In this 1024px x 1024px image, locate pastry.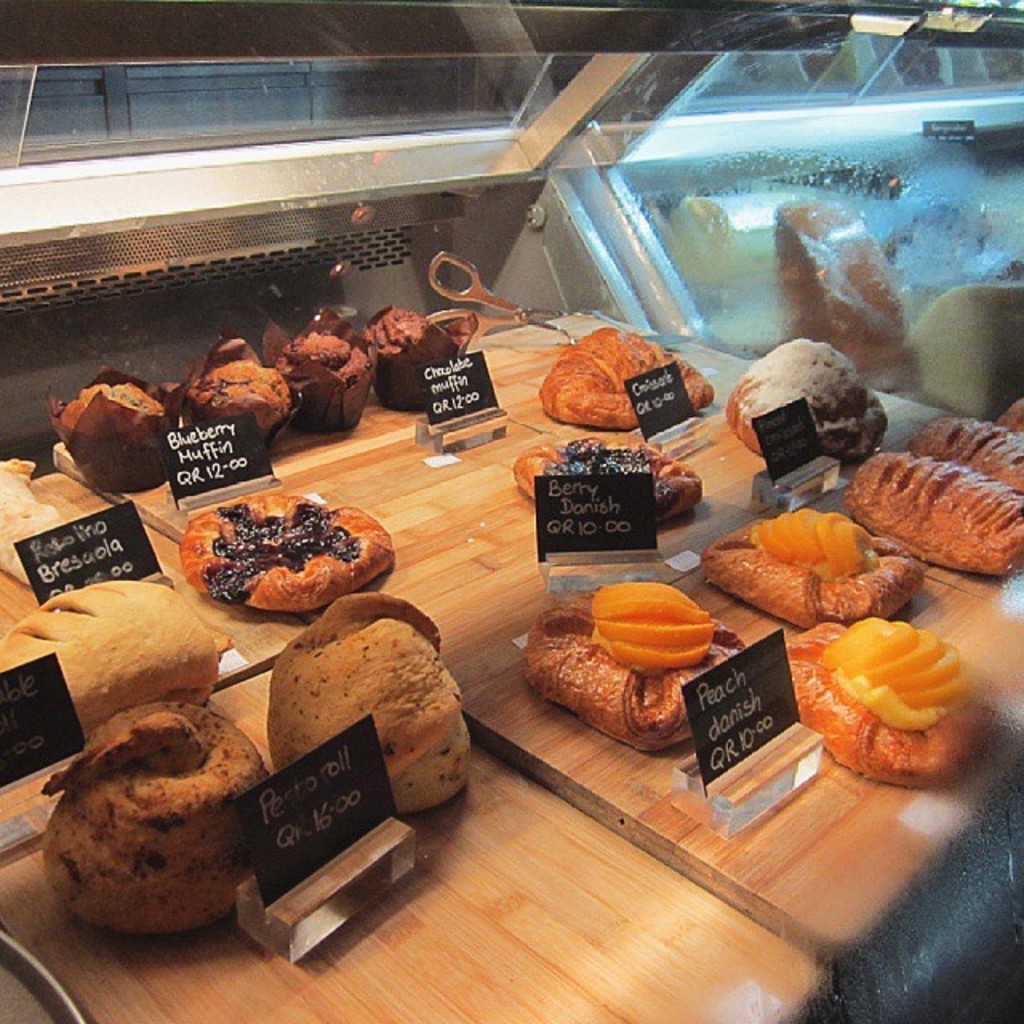
Bounding box: locate(702, 509, 923, 637).
